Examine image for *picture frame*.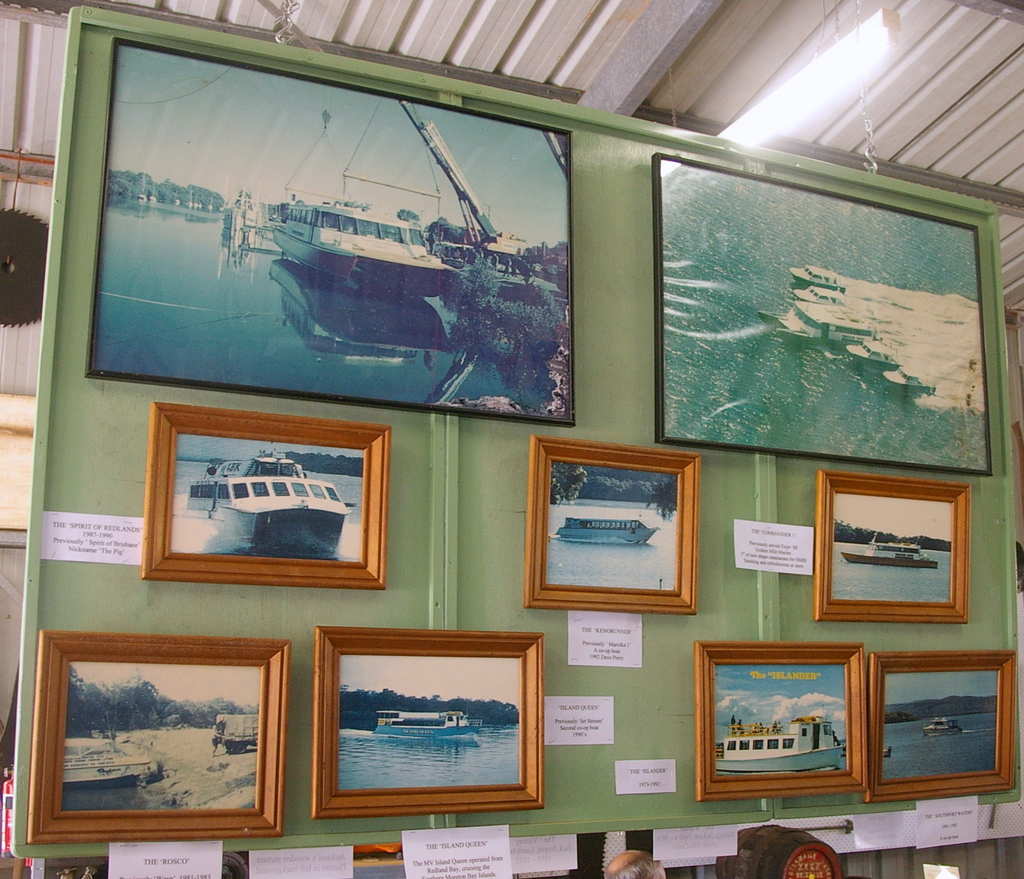
Examination result: [x1=656, y1=153, x2=996, y2=474].
